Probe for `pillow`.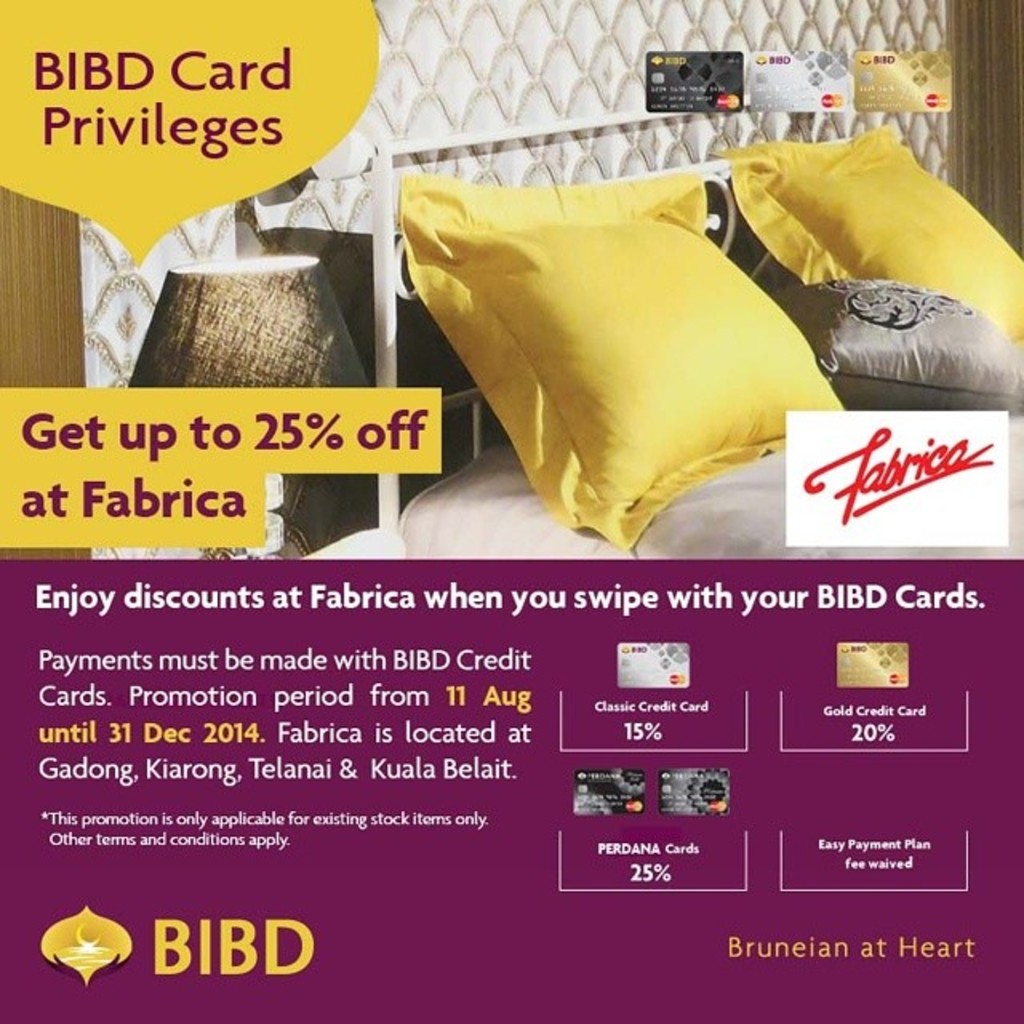
Probe result: (800,262,1022,405).
